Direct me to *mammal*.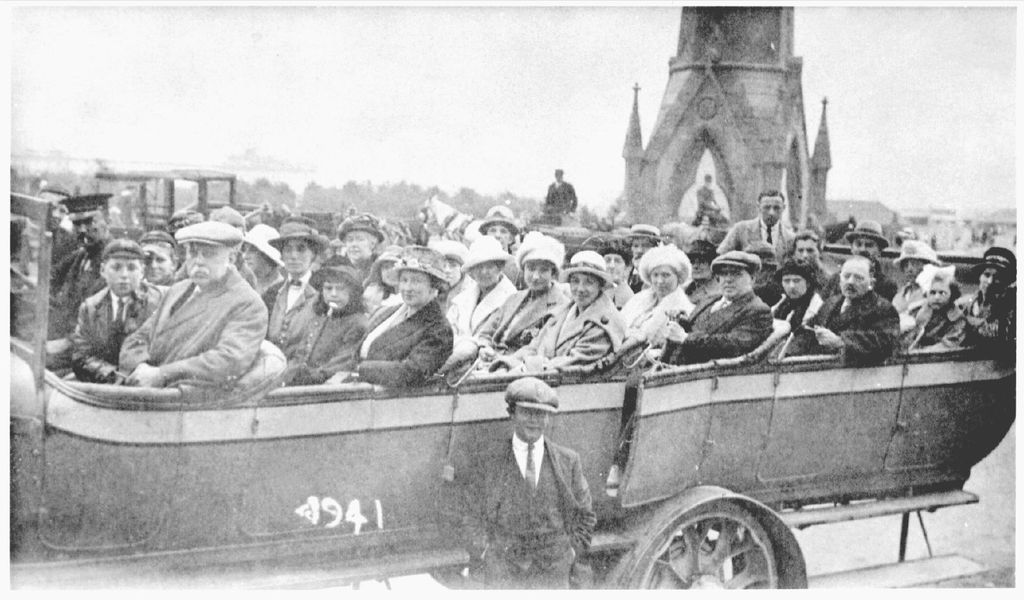
Direction: [73, 237, 180, 379].
